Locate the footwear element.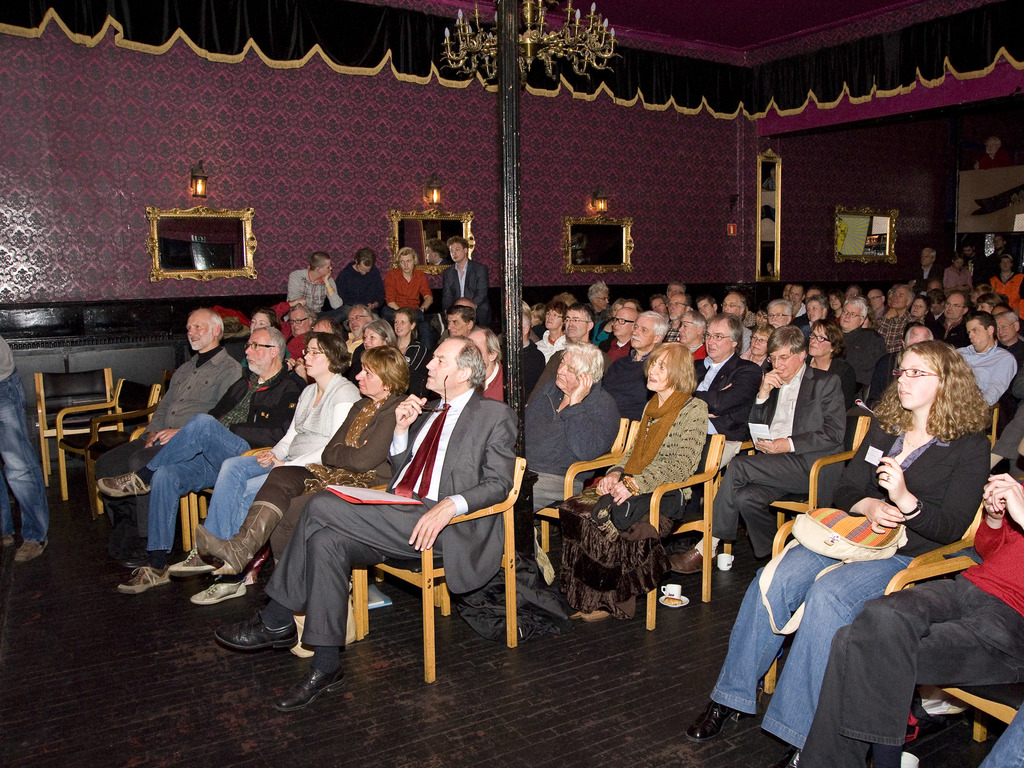
Element bbox: Rect(95, 470, 152, 490).
